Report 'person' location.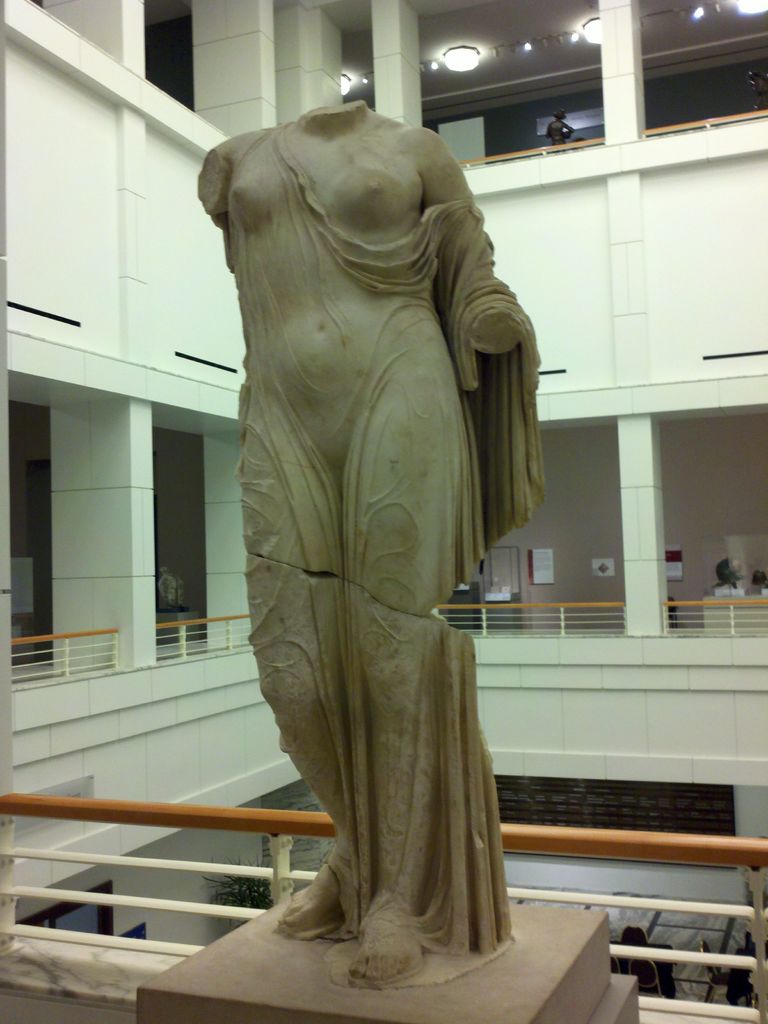
Report: <region>545, 109, 574, 152</region>.
